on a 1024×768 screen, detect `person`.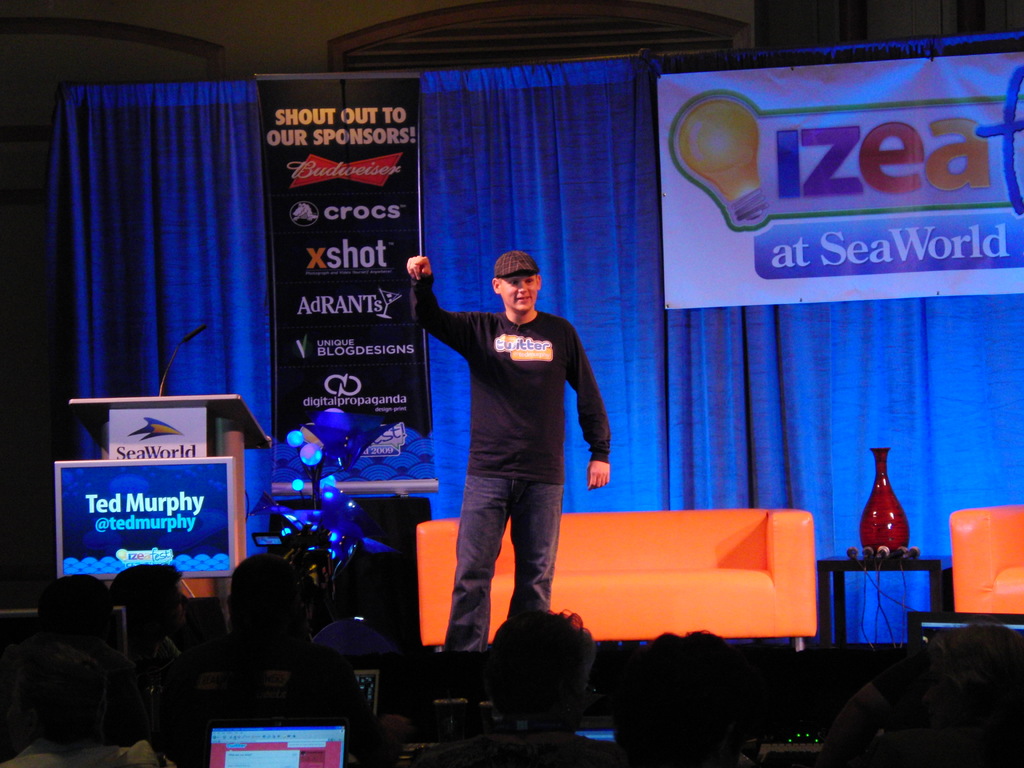
{"x1": 570, "y1": 635, "x2": 744, "y2": 767}.
